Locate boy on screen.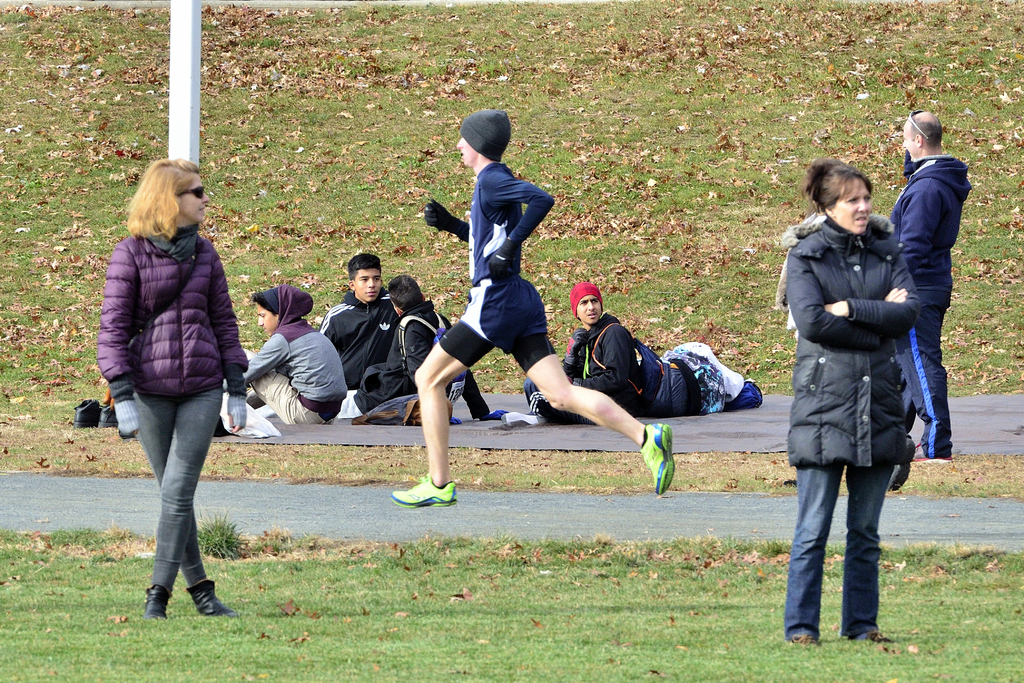
On screen at select_region(243, 250, 404, 408).
